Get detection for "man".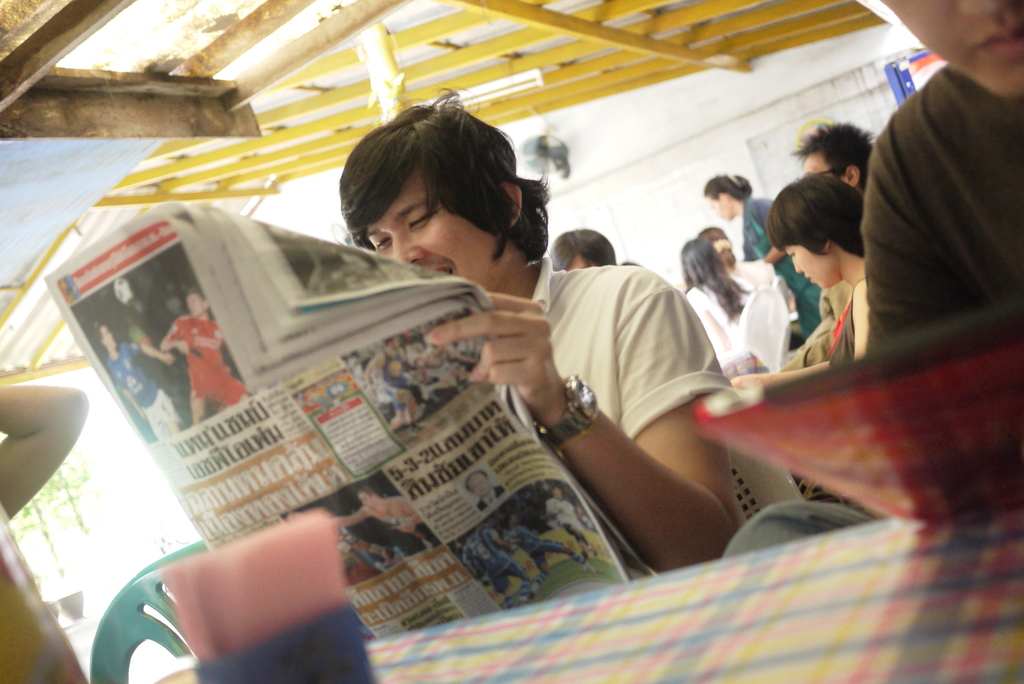
Detection: [x1=94, y1=320, x2=174, y2=440].
